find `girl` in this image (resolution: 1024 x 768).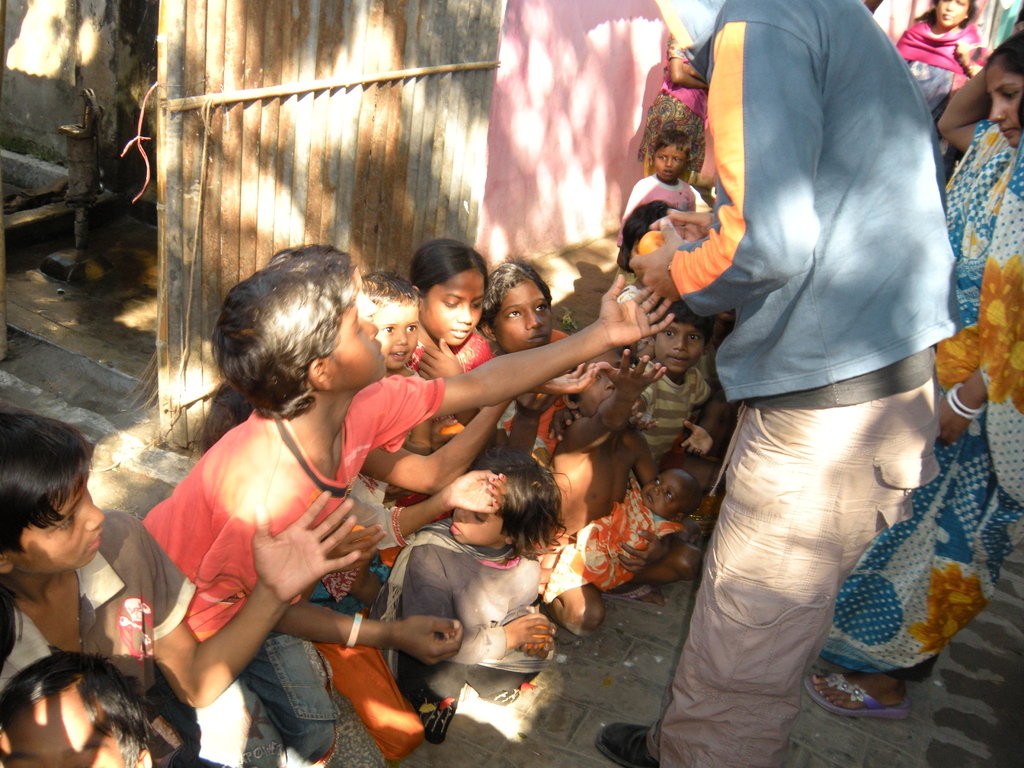
(0,403,360,767).
